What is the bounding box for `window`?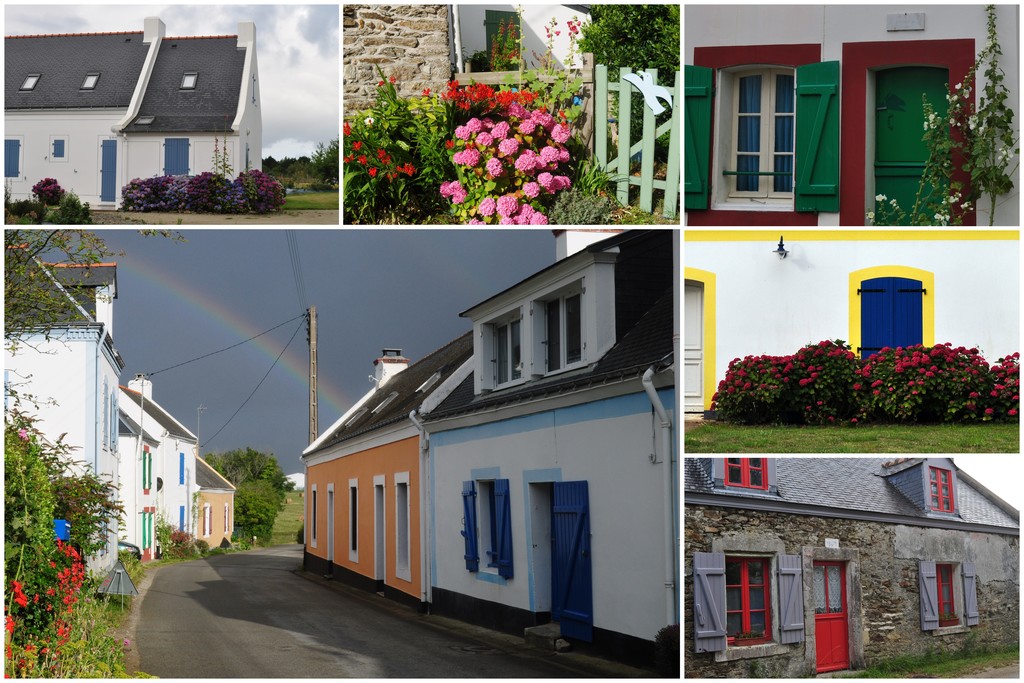
detection(348, 485, 359, 550).
